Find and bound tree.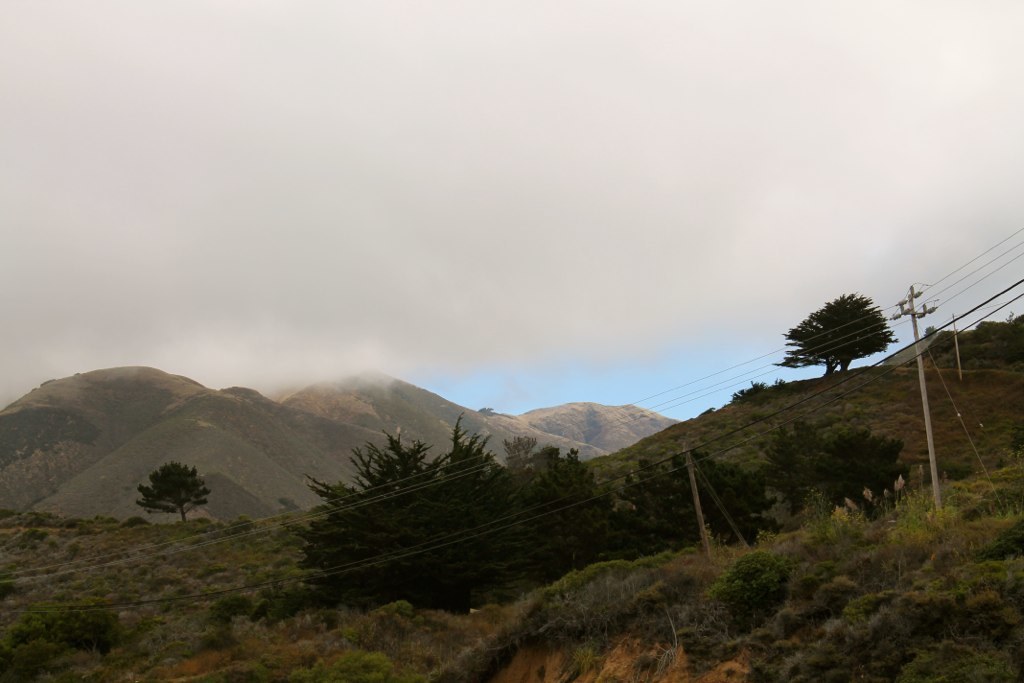
Bound: left=619, top=449, right=784, bottom=534.
